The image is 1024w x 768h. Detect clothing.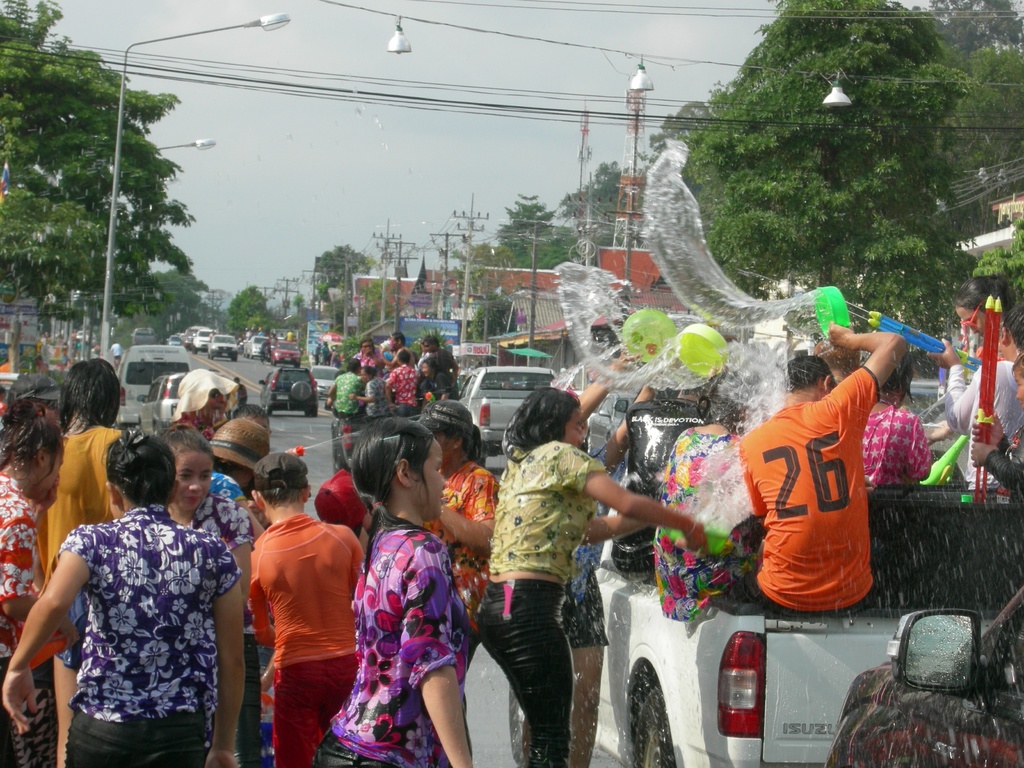
Detection: <bbox>420, 371, 445, 400</bbox>.
